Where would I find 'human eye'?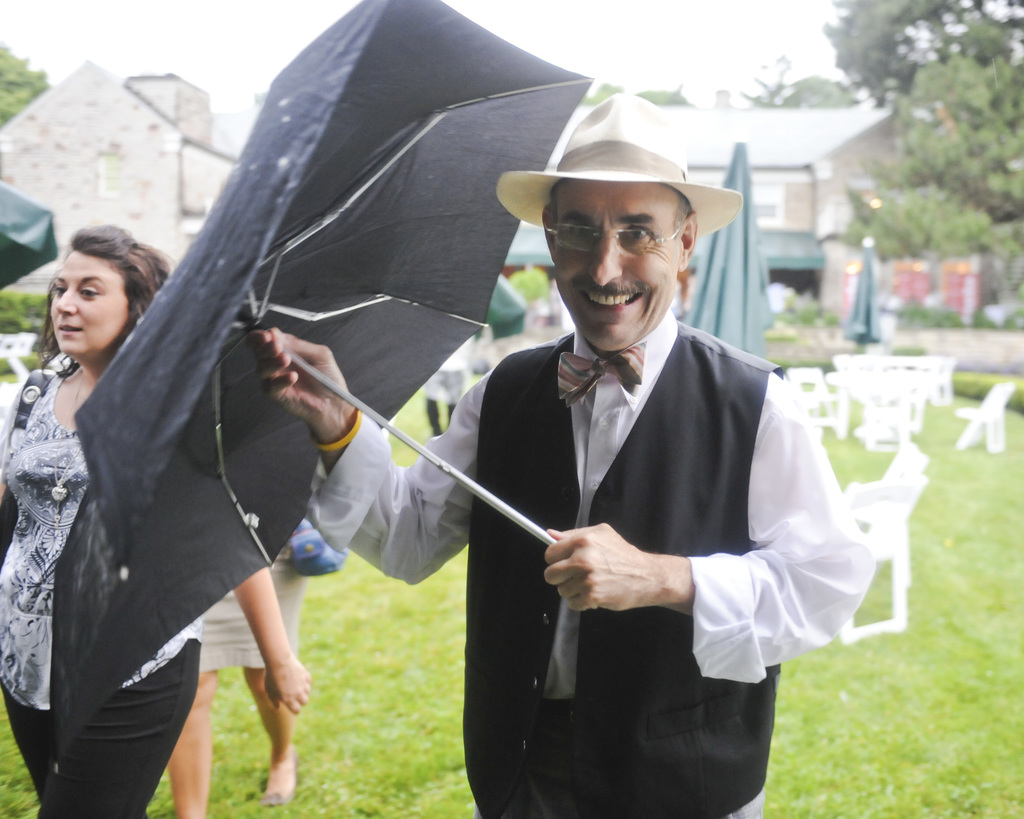
At (x1=562, y1=218, x2=600, y2=247).
